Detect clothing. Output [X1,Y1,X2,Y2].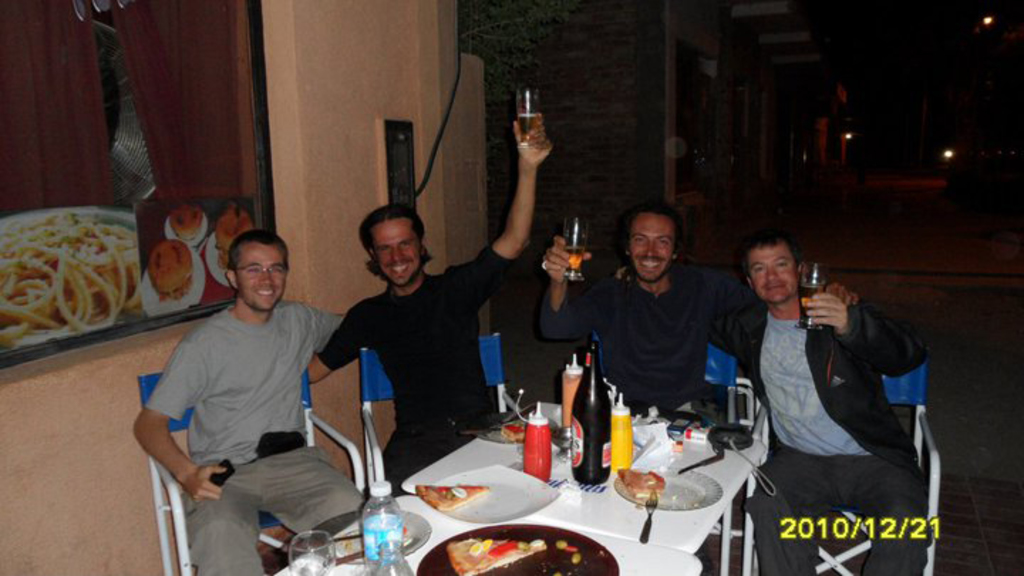
[532,263,750,425].
